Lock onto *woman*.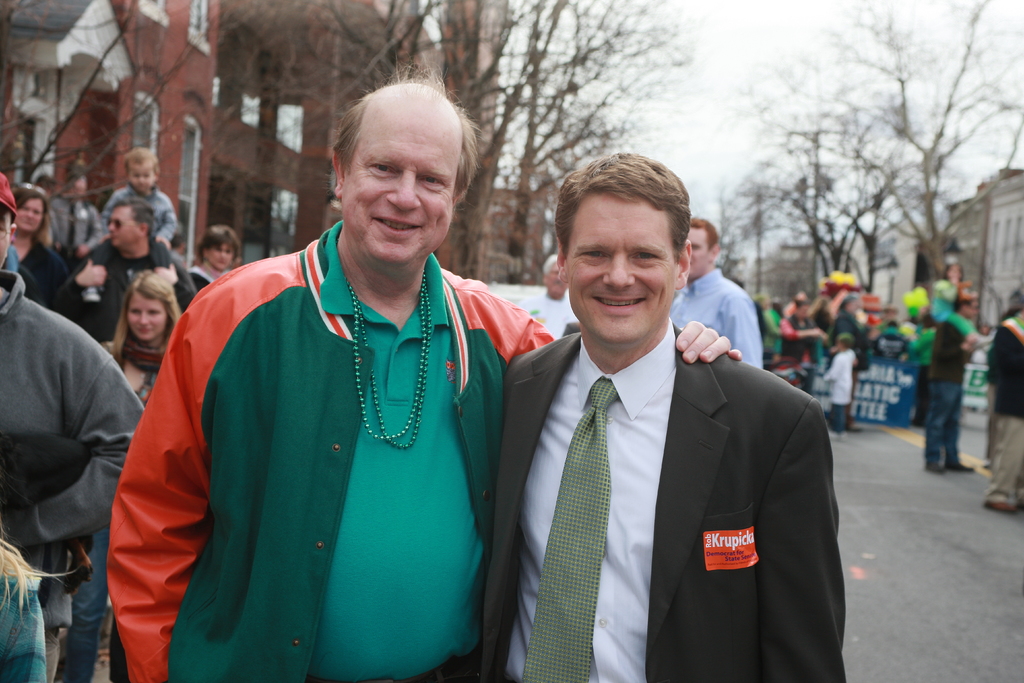
Locked: {"left": 190, "top": 226, "right": 245, "bottom": 290}.
